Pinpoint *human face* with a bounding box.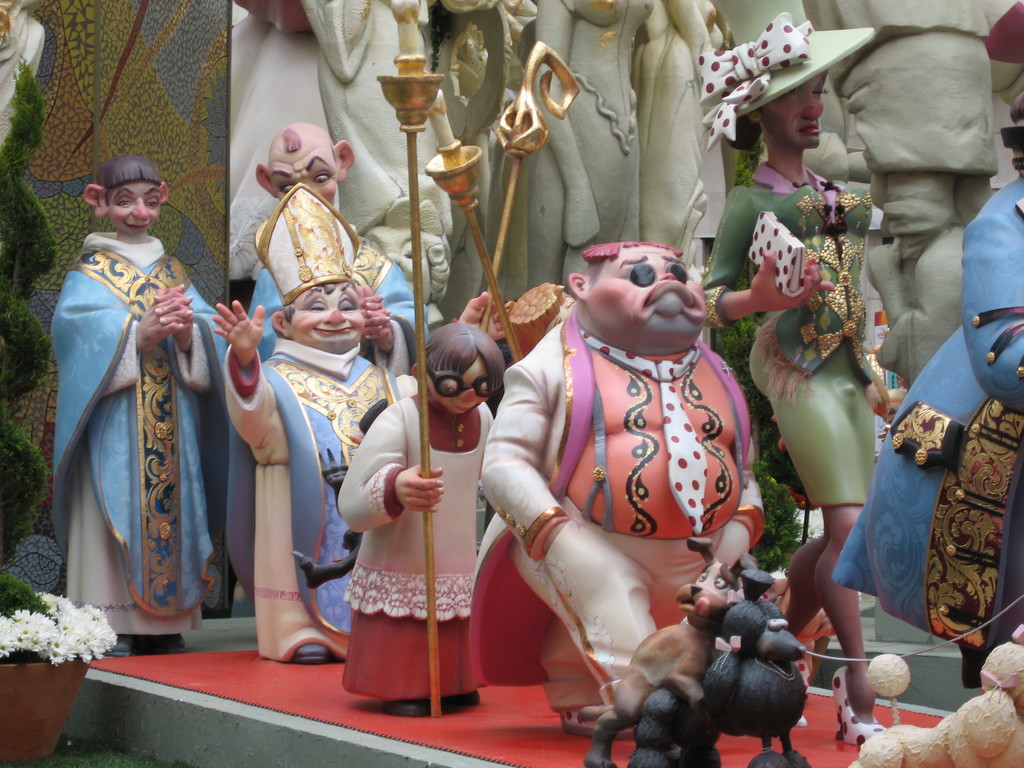
crop(424, 358, 495, 413).
